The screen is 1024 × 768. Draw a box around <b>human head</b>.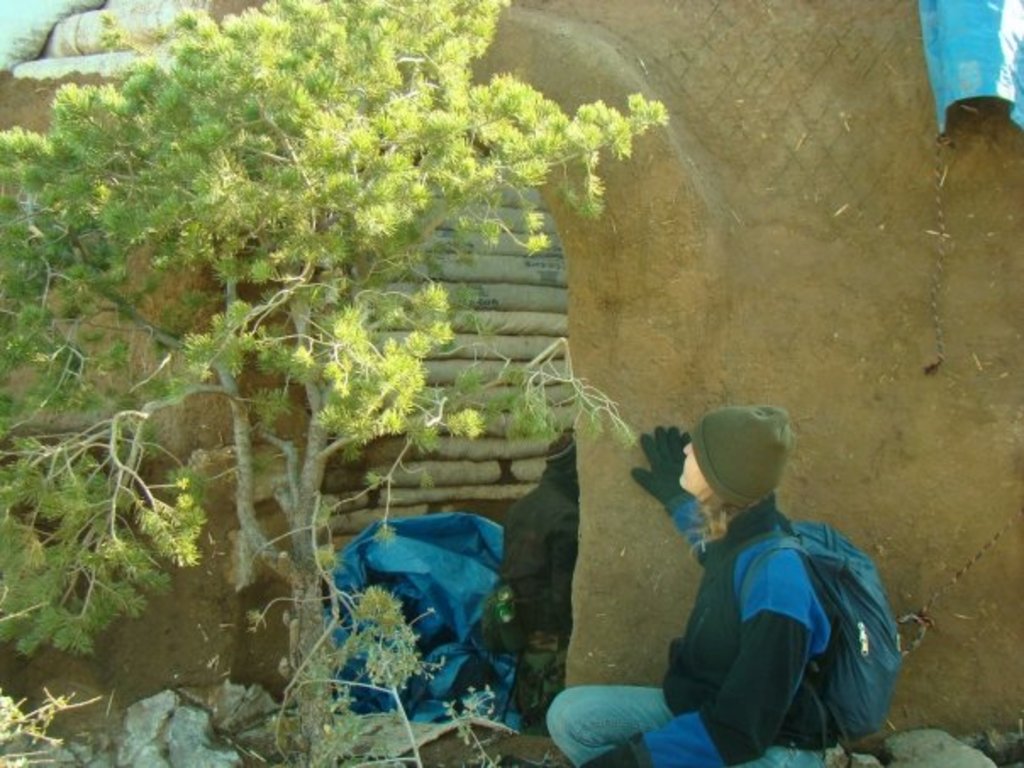
l=687, t=407, r=810, b=541.
